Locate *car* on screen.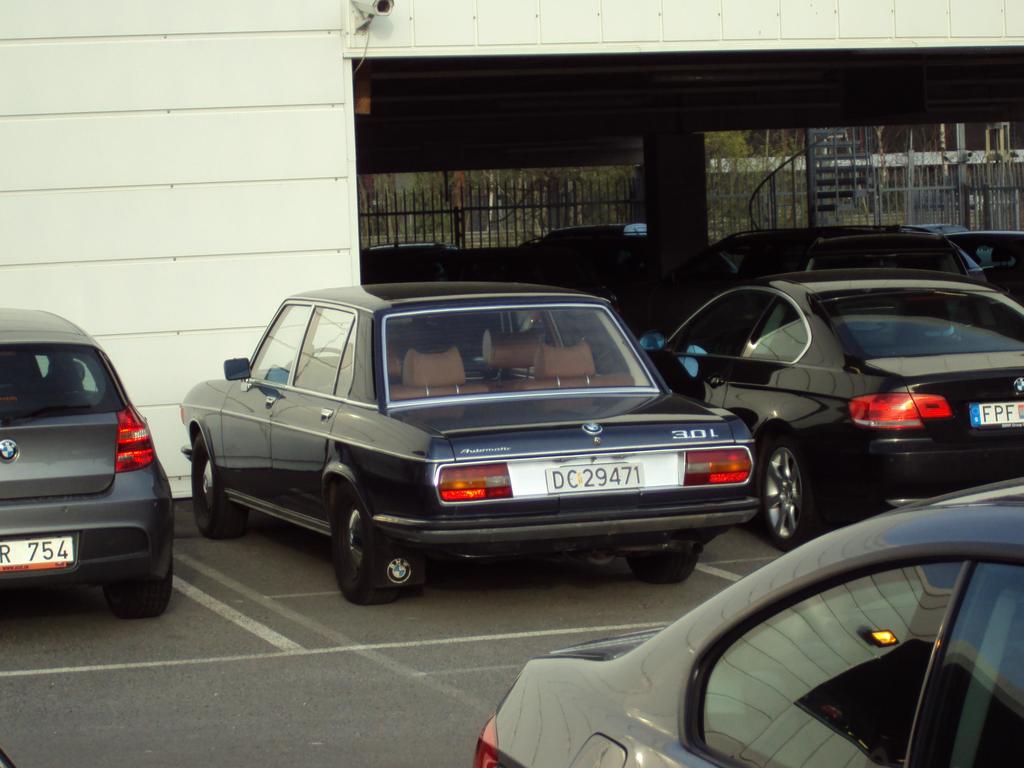
On screen at bbox(180, 281, 765, 611).
